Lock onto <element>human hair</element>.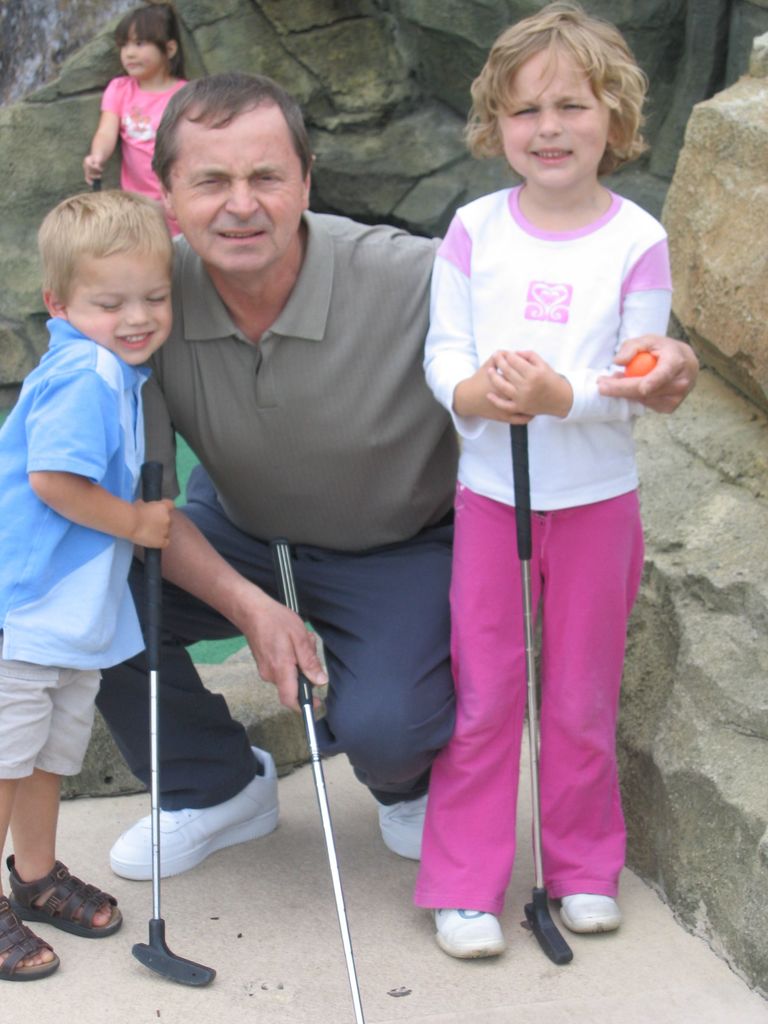
Locked: {"x1": 37, "y1": 188, "x2": 172, "y2": 308}.
